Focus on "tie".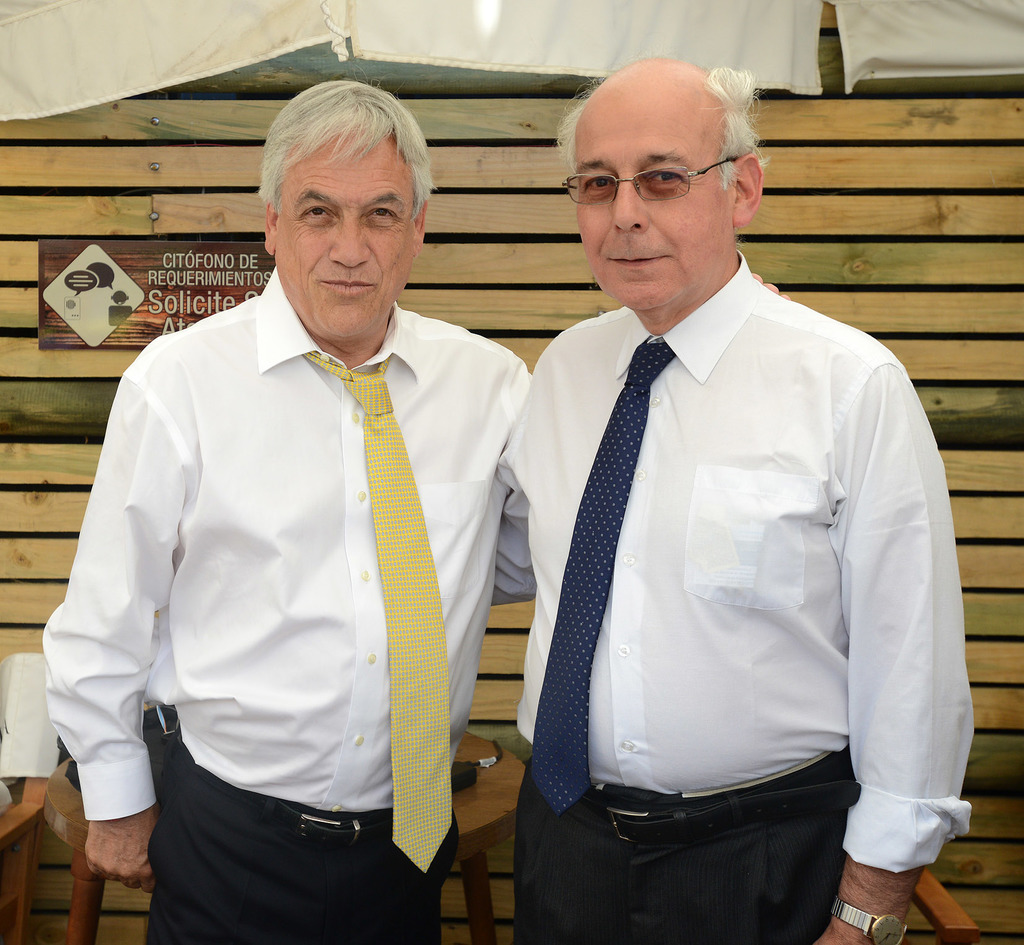
Focused at BBox(303, 354, 456, 878).
